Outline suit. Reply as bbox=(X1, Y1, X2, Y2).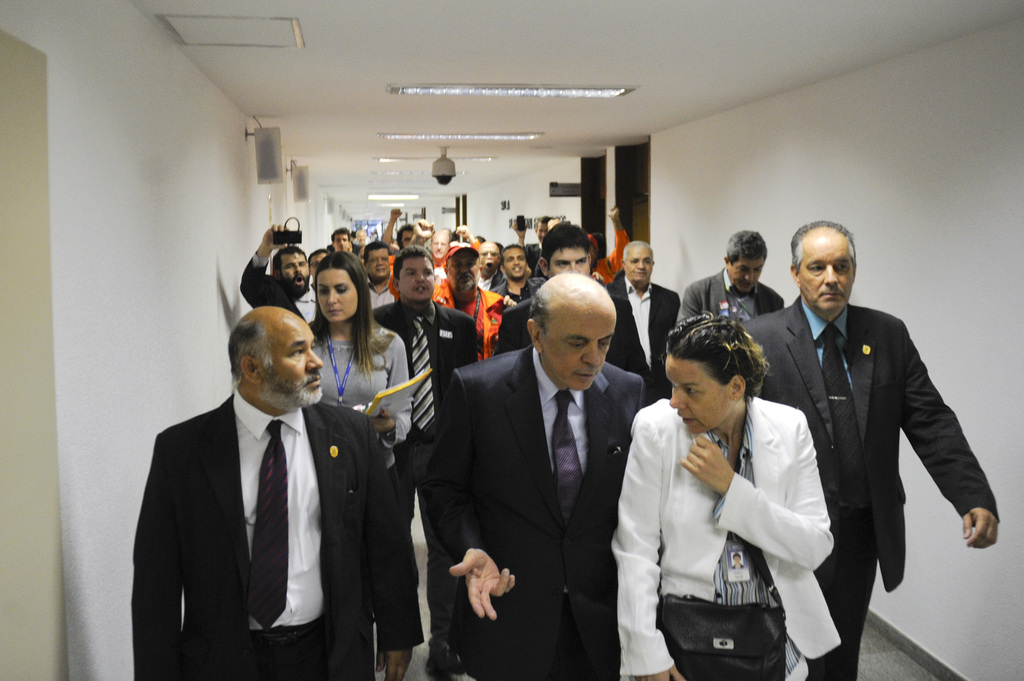
bbox=(604, 281, 683, 397).
